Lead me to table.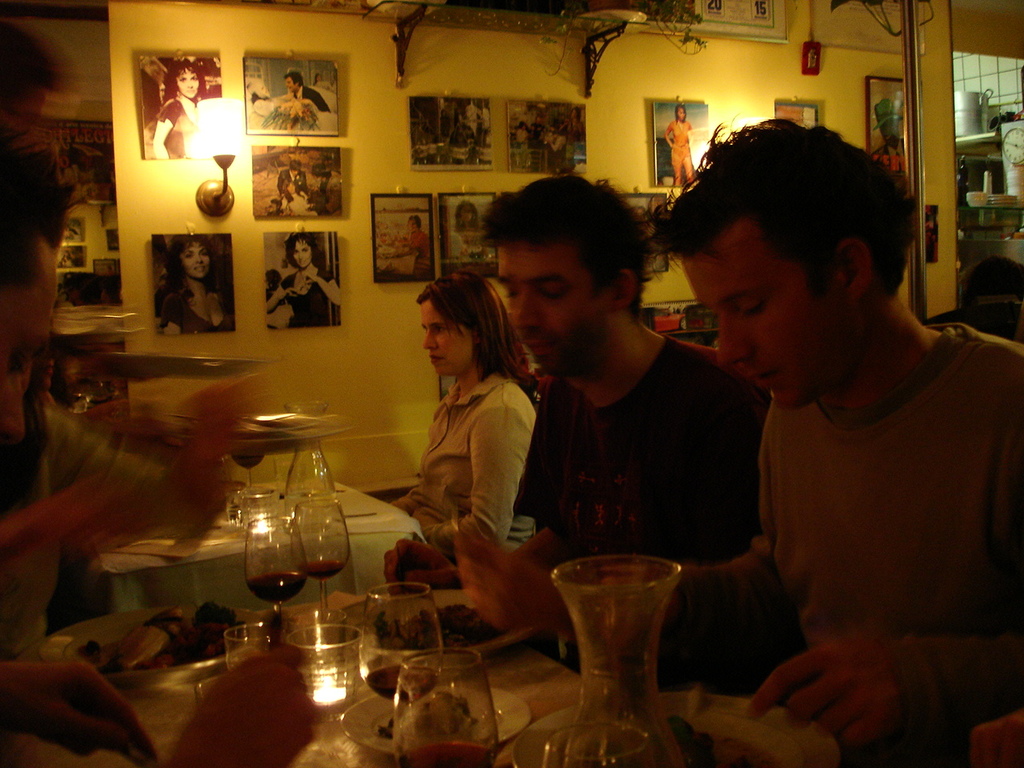
Lead to 95:466:423:633.
